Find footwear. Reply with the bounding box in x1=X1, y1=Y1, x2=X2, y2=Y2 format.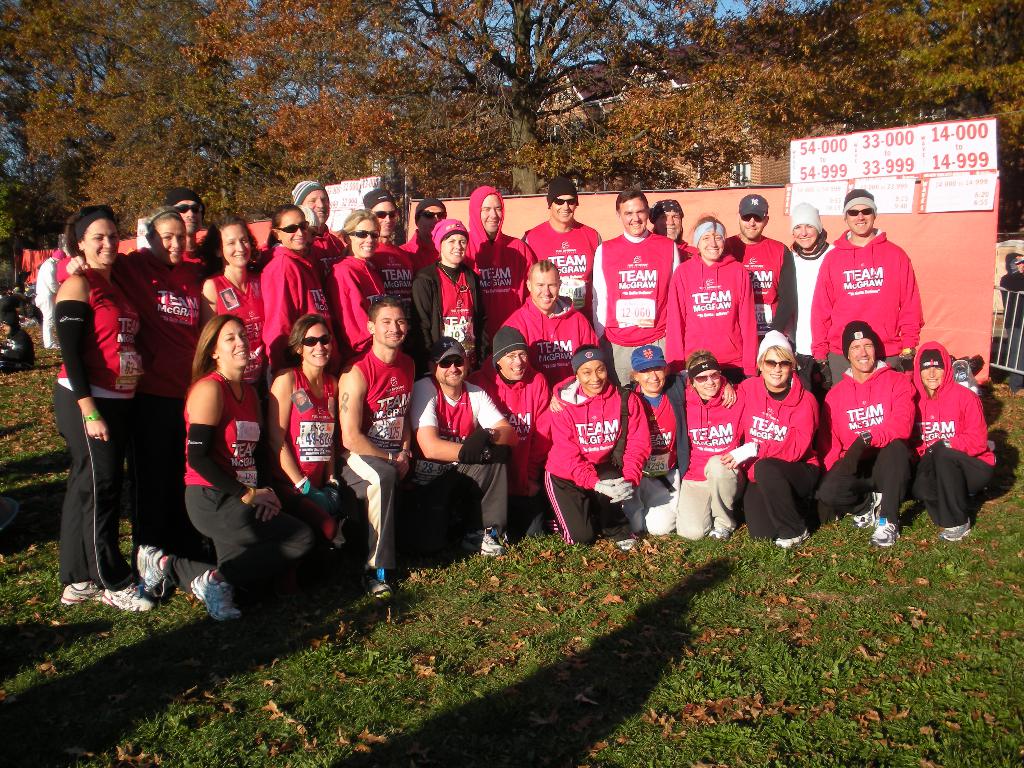
x1=141, y1=541, x2=162, y2=600.
